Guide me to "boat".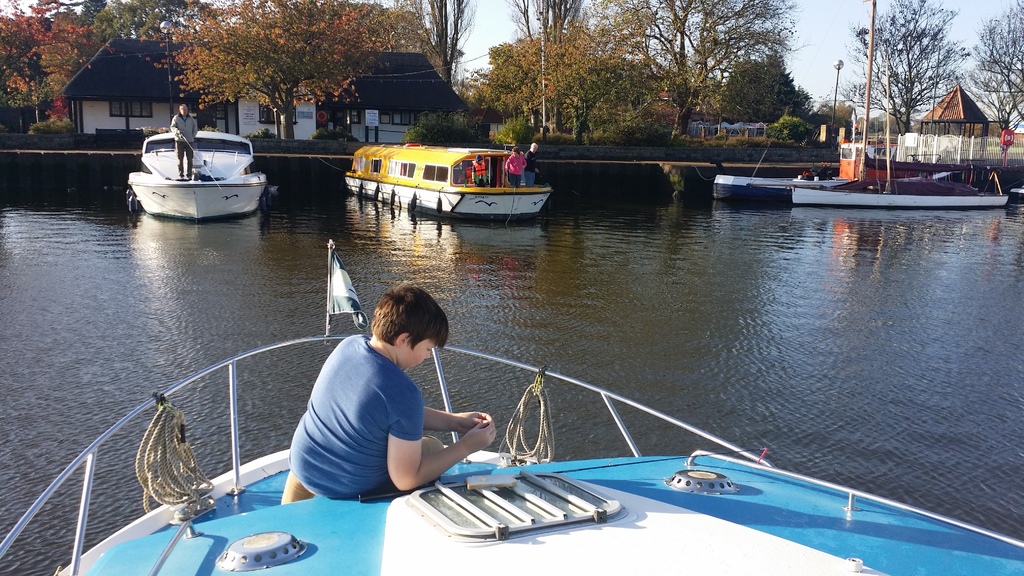
Guidance: 346 137 553 236.
